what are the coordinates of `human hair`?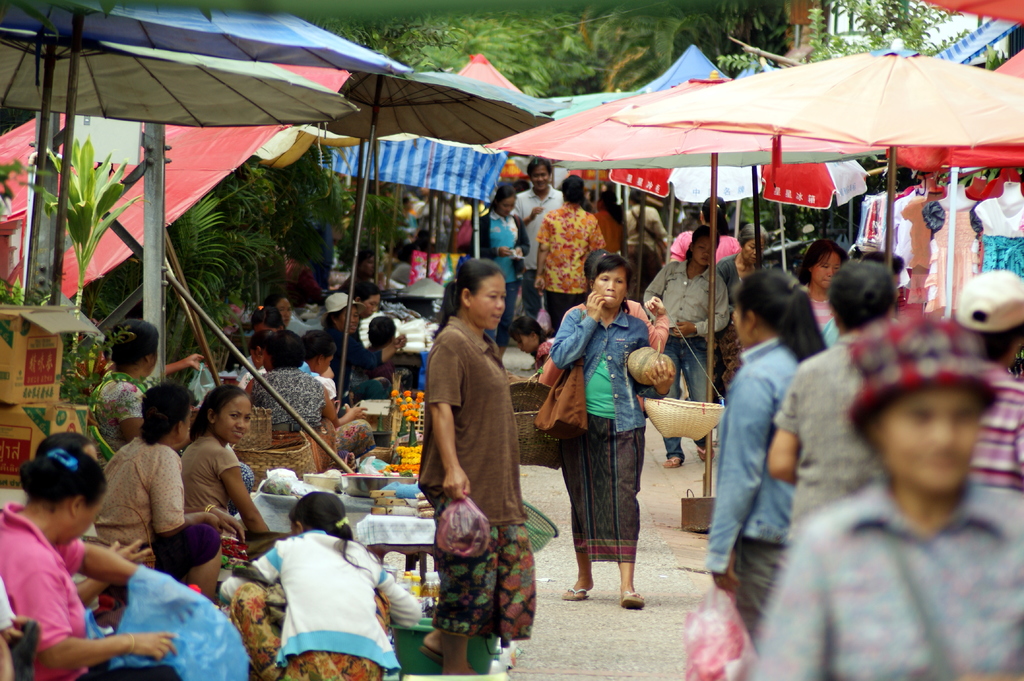
[630, 191, 644, 207].
